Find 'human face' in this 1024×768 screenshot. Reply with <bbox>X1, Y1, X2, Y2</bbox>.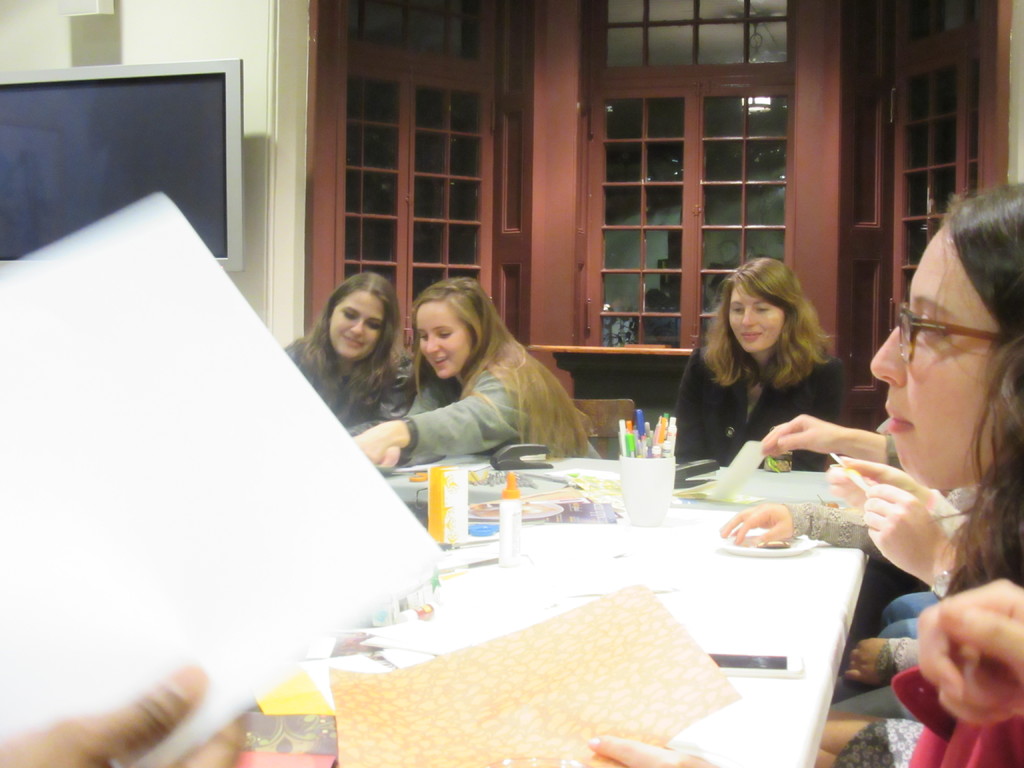
<bbox>419, 303, 469, 374</bbox>.
